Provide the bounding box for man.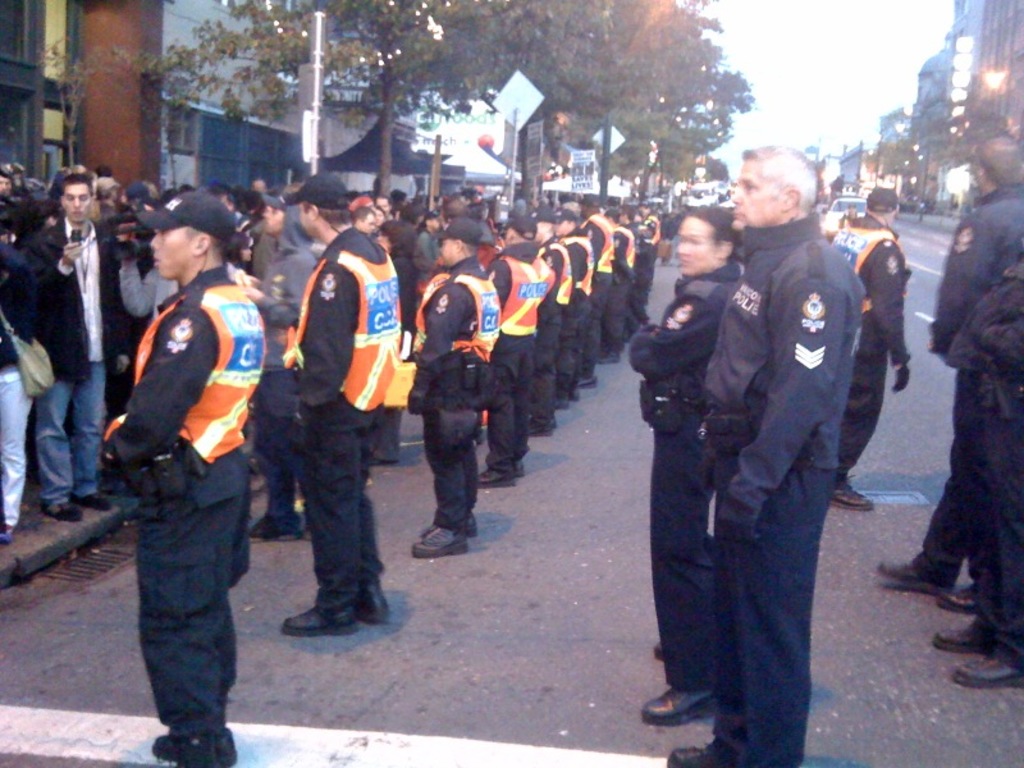
BBox(37, 170, 138, 526).
